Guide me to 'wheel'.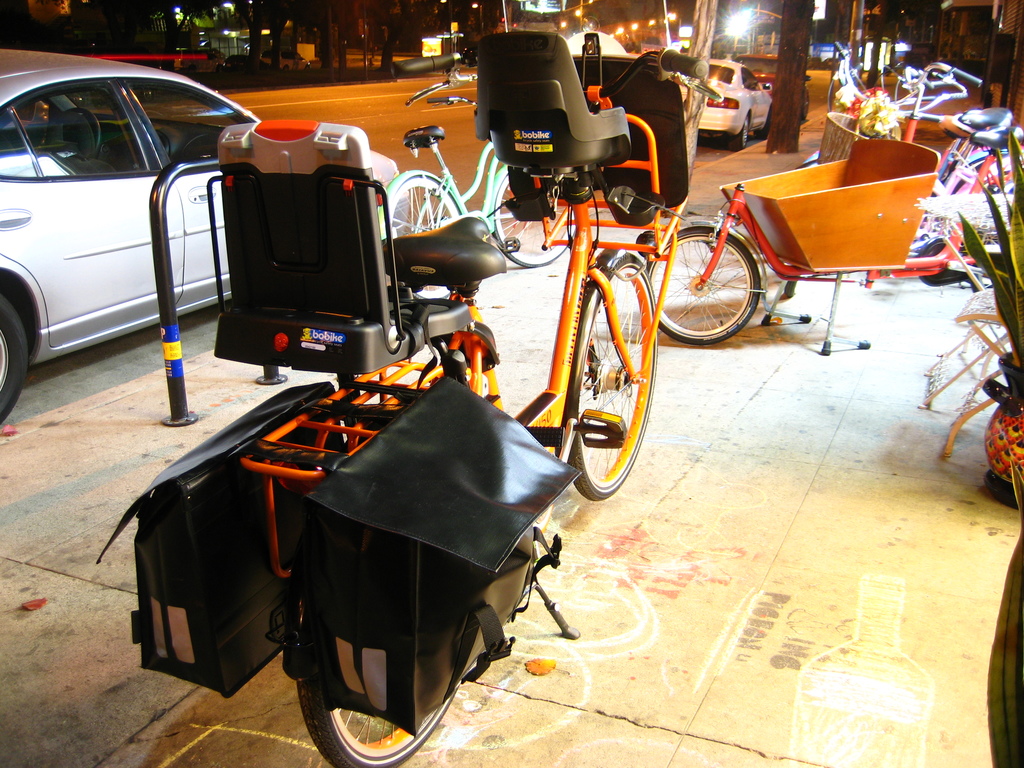
Guidance: {"left": 755, "top": 108, "right": 773, "bottom": 137}.
